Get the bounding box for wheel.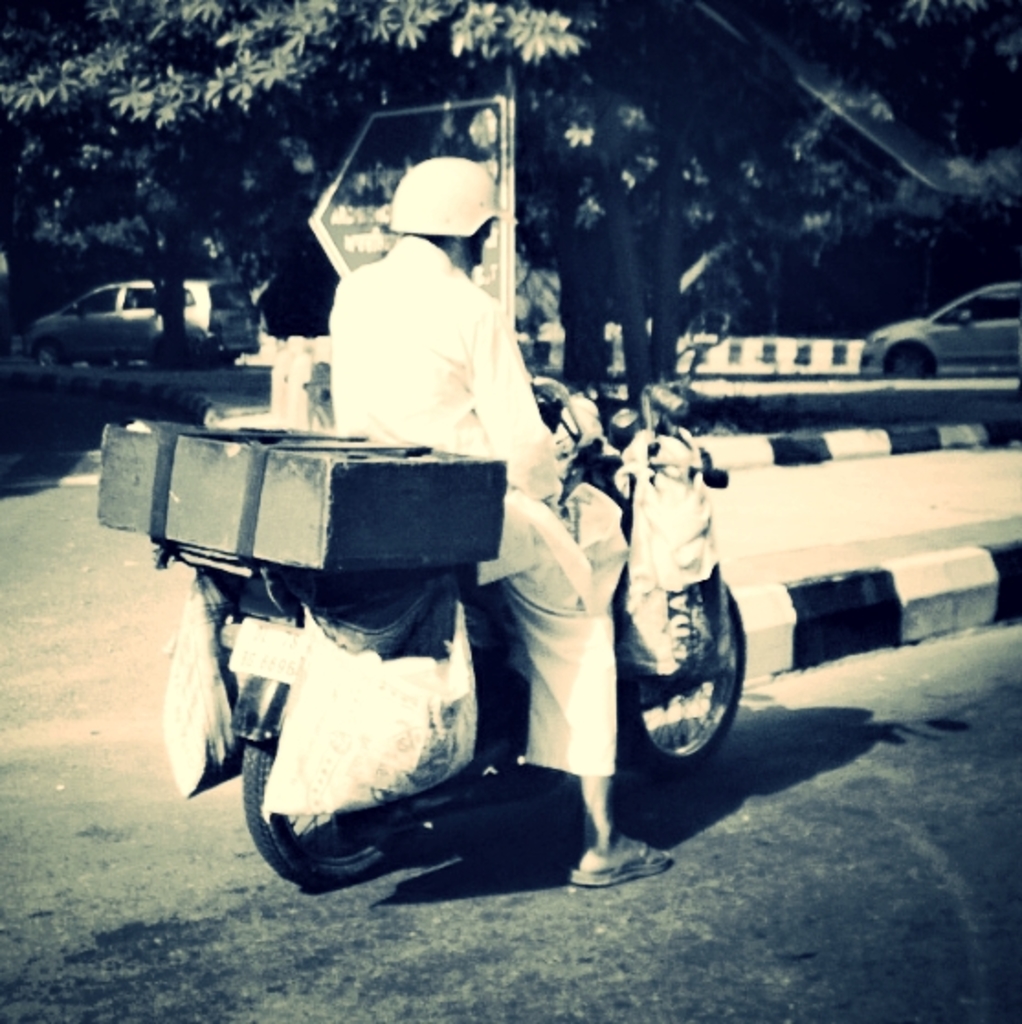
crop(657, 598, 749, 785).
